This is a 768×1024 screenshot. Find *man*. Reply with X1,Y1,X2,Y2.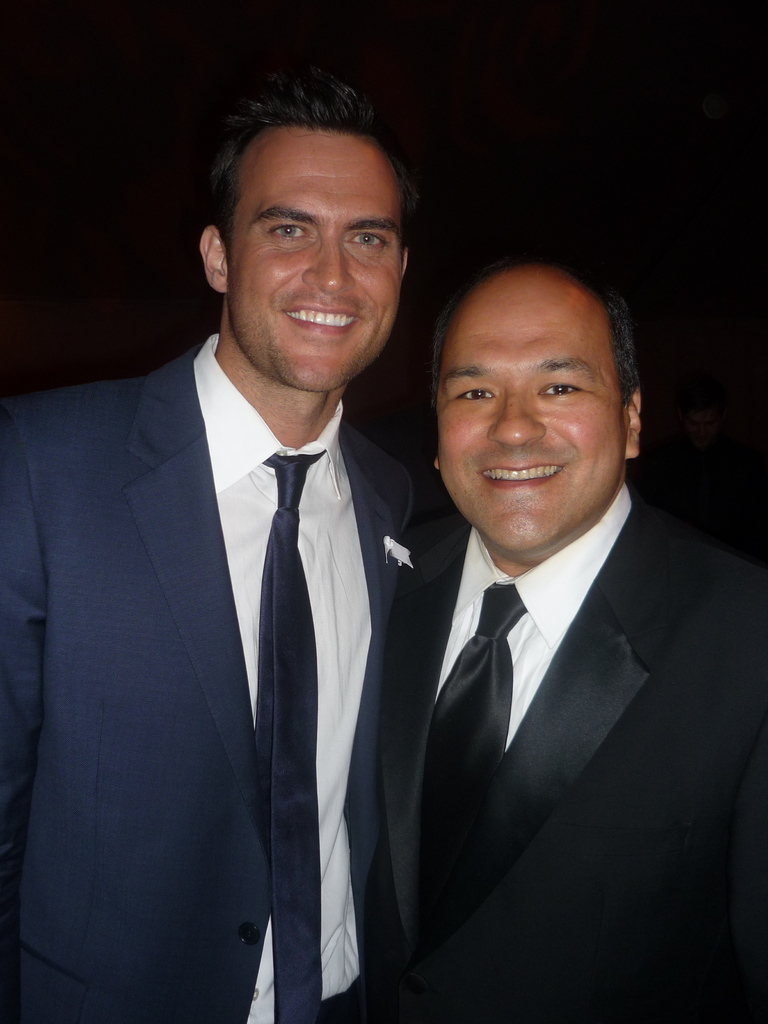
13,86,495,1023.
